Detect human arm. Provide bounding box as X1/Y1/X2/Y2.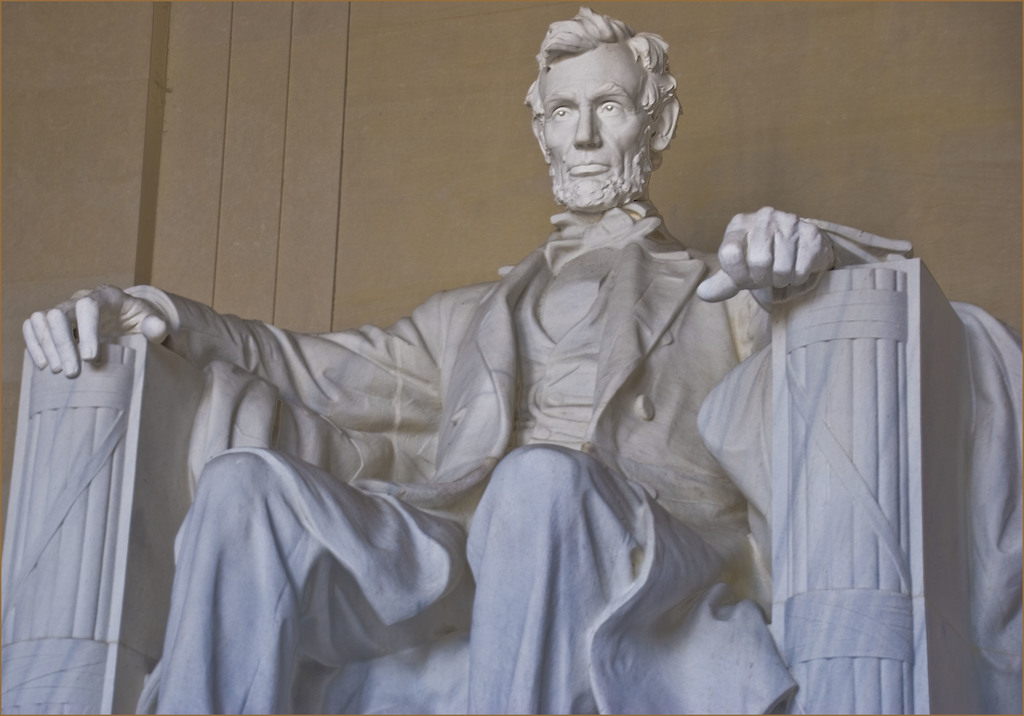
17/291/437/426.
